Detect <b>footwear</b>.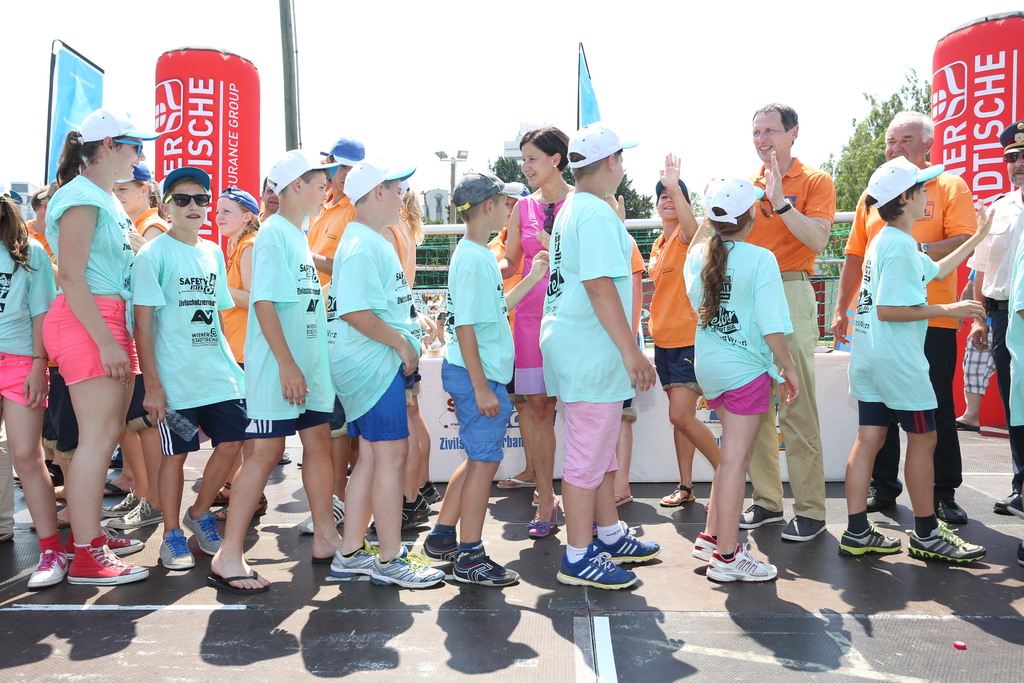
Detected at l=17, t=466, r=64, b=491.
